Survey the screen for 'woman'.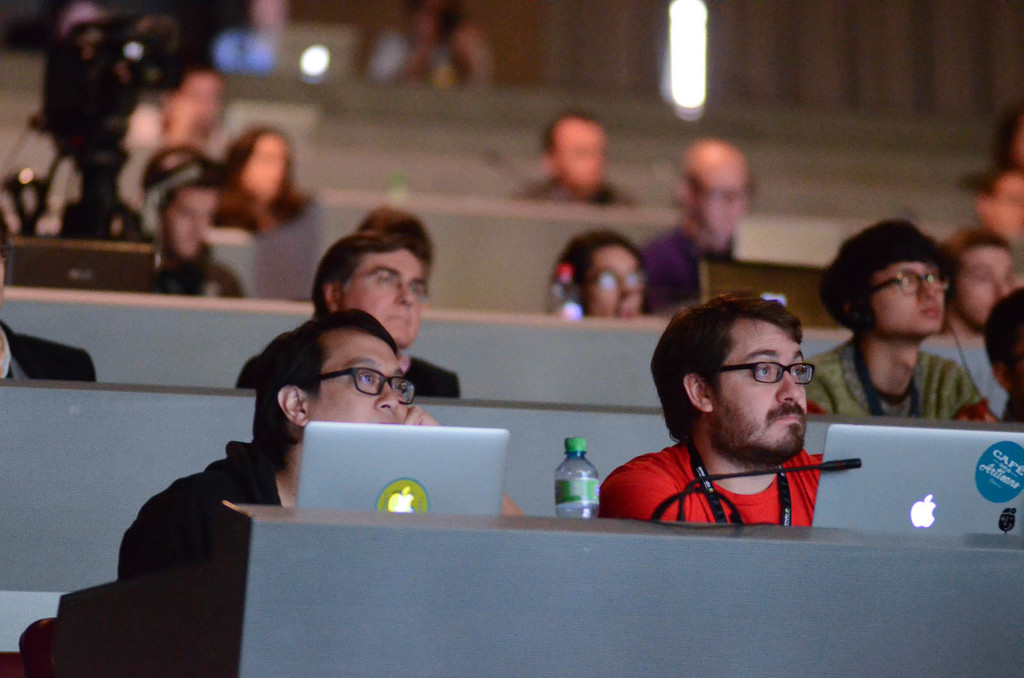
Survey found: 549/220/655/326.
